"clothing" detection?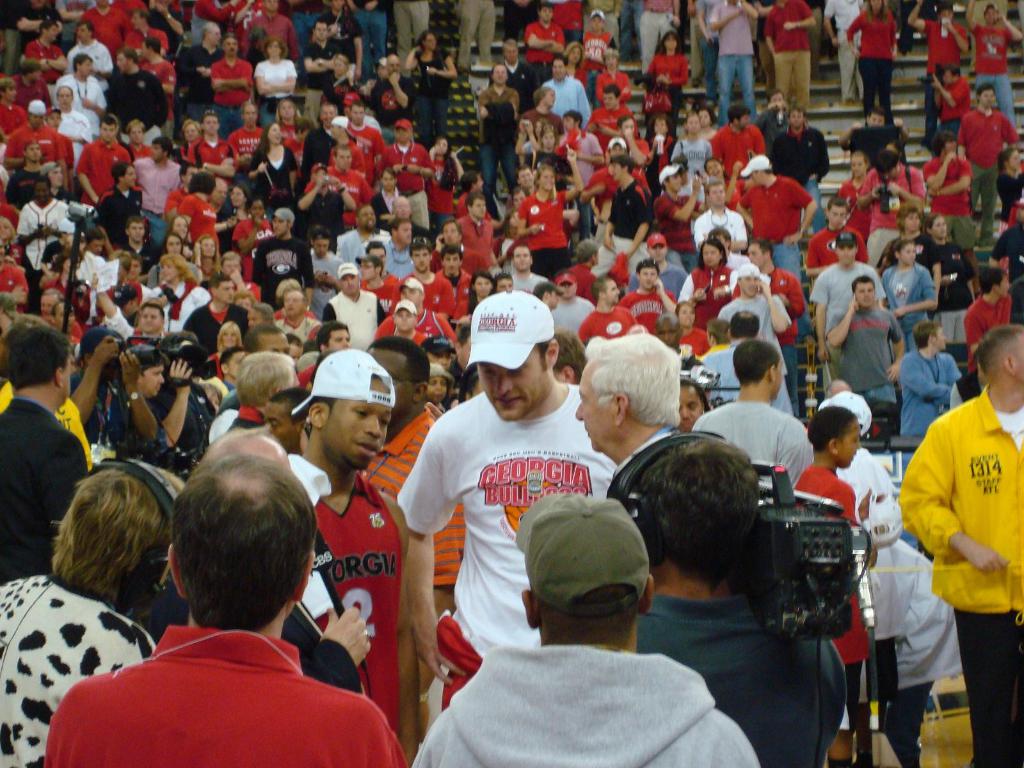
box(554, 295, 600, 335)
